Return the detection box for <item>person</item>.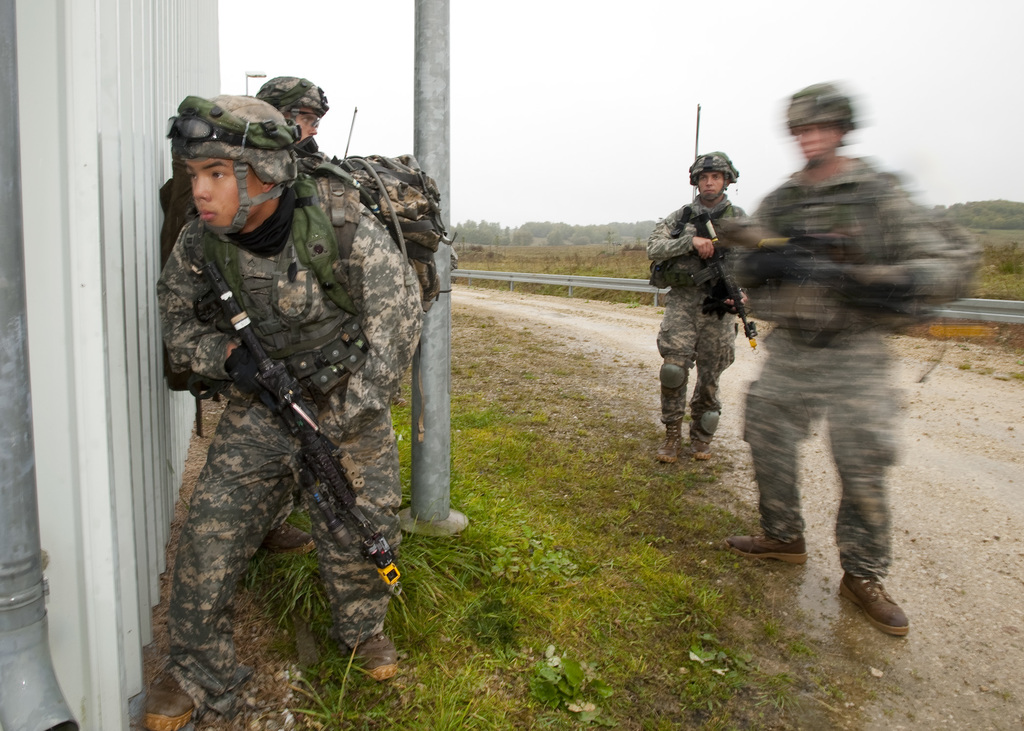
643, 150, 746, 460.
